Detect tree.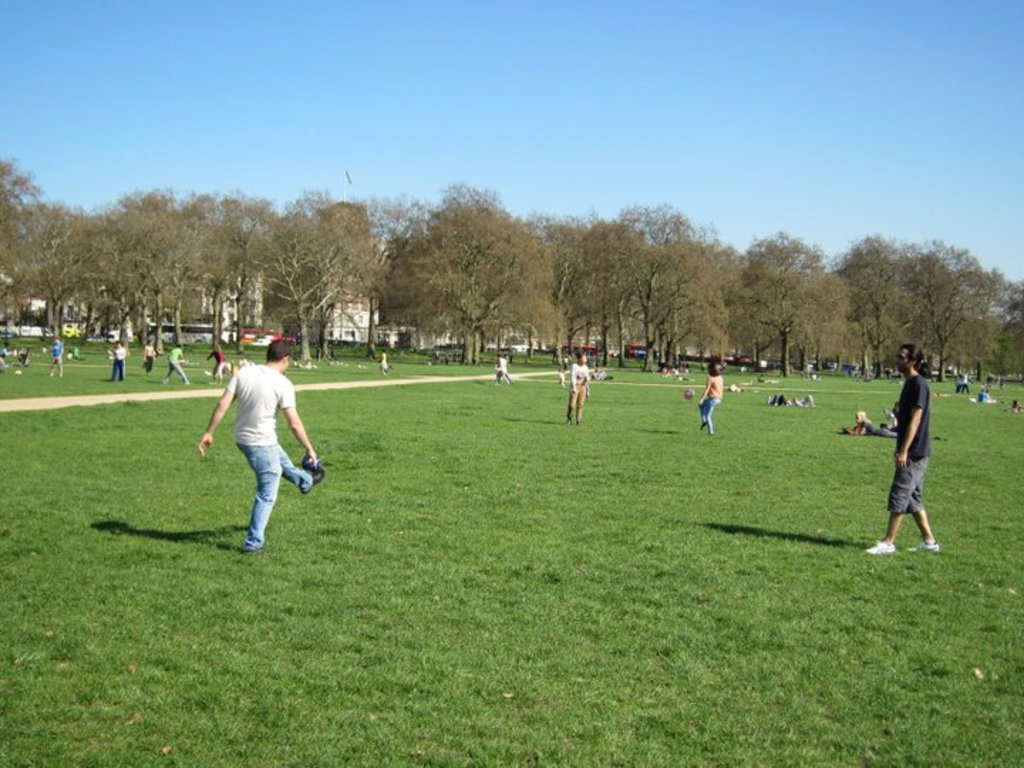
Detected at rect(521, 219, 654, 361).
